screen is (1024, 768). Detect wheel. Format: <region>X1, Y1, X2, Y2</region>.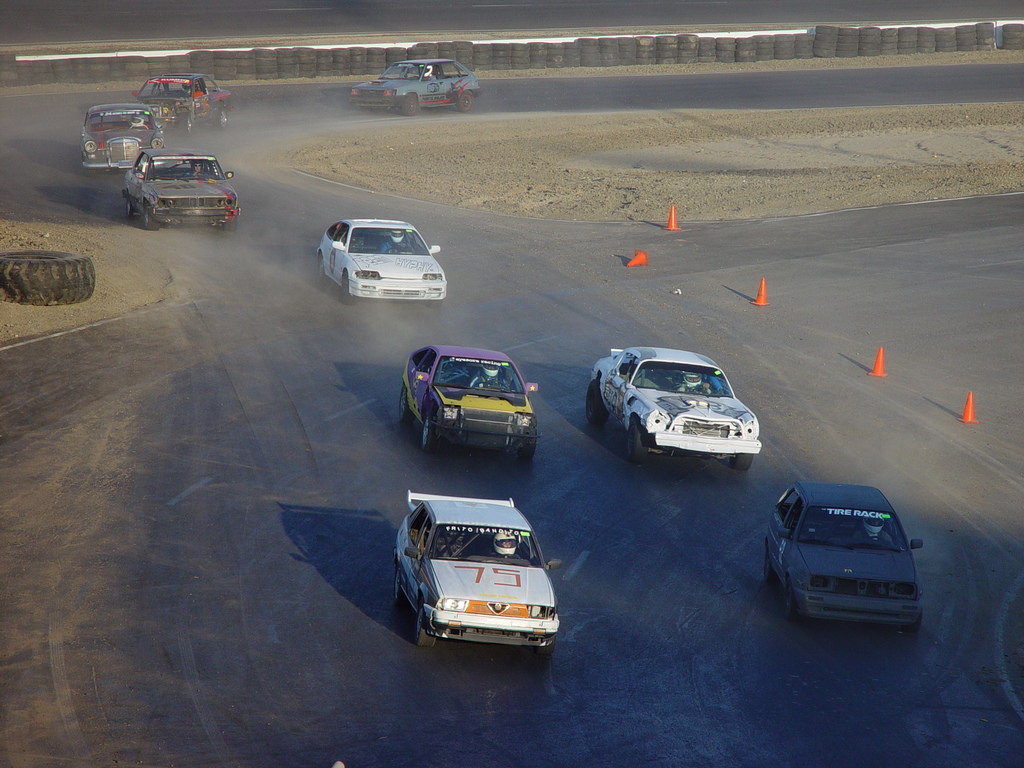
<region>394, 568, 407, 603</region>.
